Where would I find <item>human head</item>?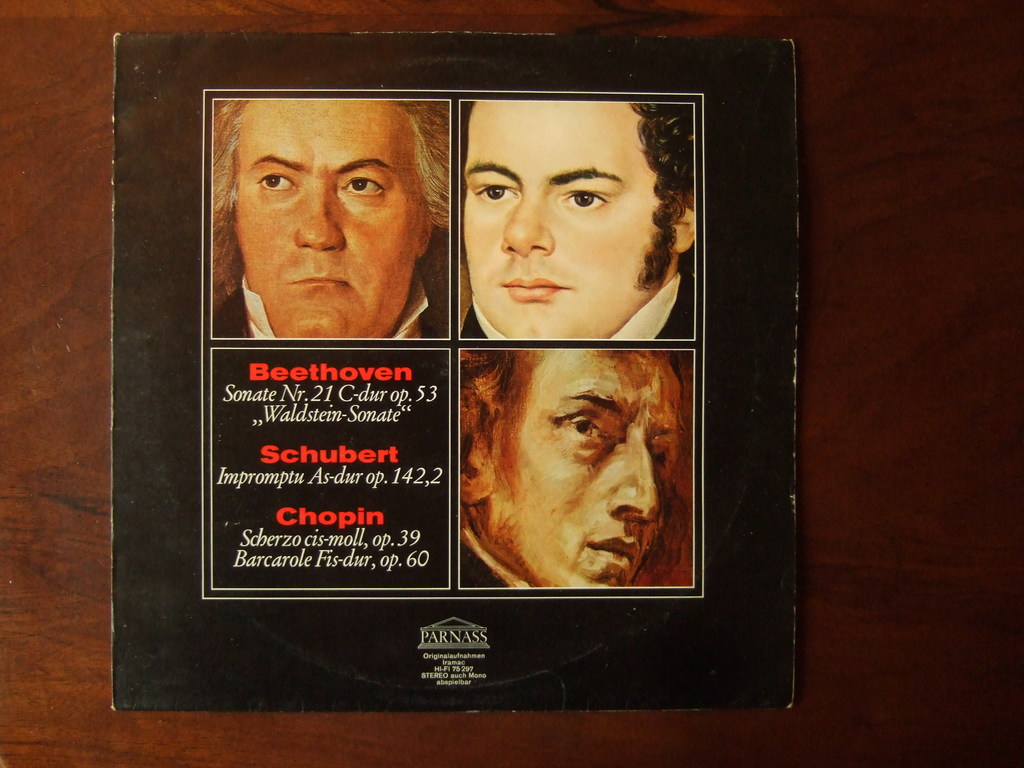
At rect(466, 102, 696, 339).
